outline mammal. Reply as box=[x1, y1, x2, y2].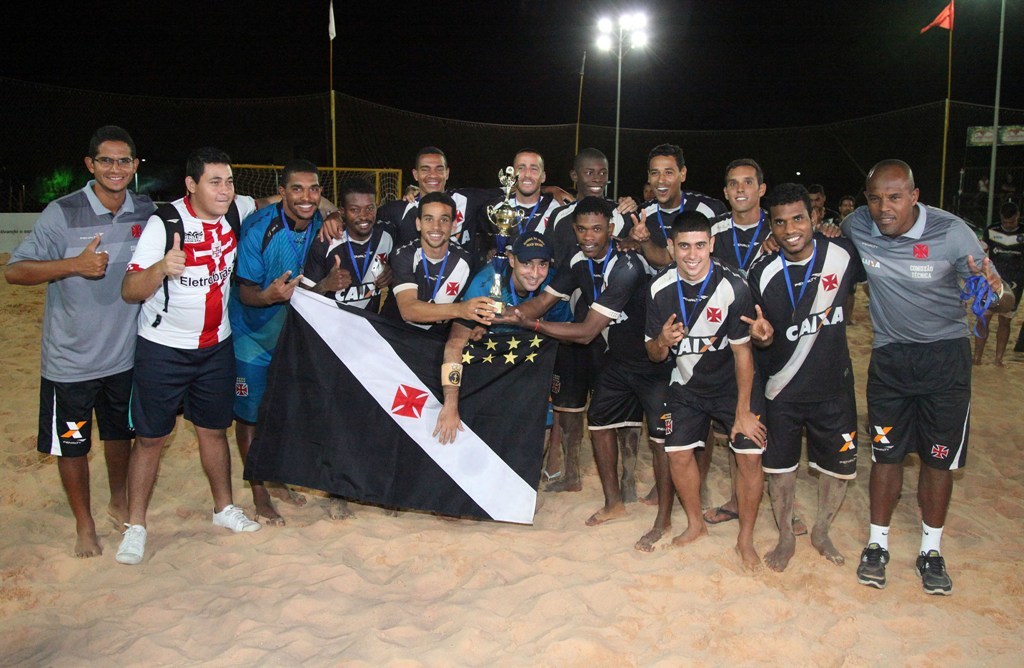
box=[976, 195, 1023, 360].
